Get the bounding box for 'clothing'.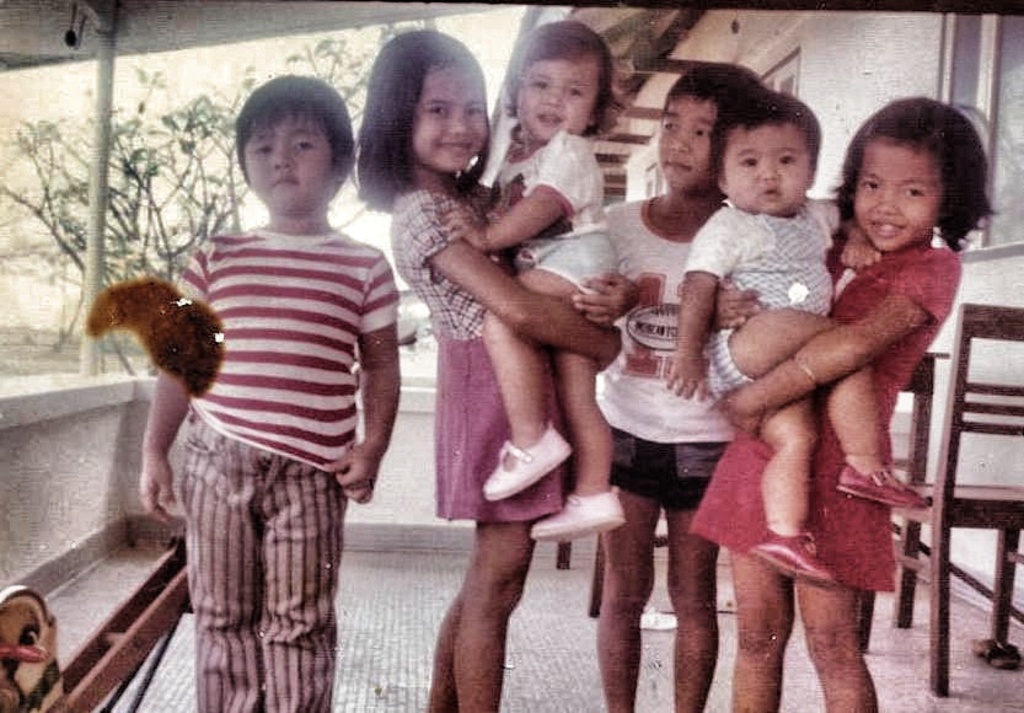
(left=675, top=194, right=837, bottom=402).
